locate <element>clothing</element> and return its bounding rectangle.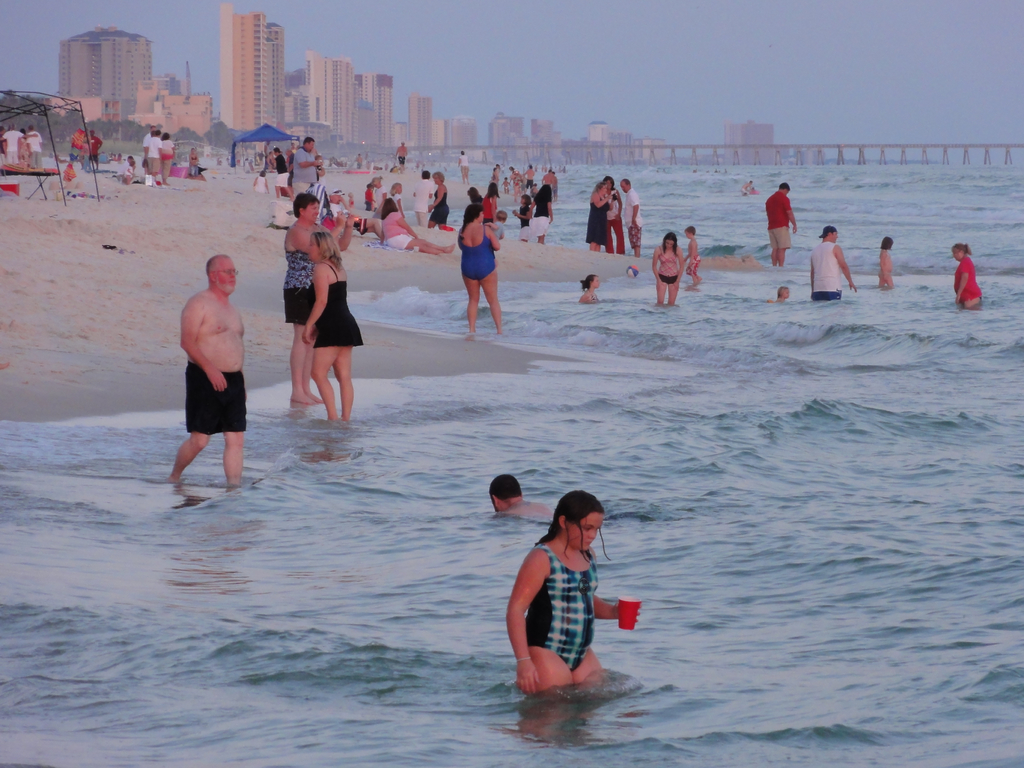
l=283, t=252, r=314, b=329.
